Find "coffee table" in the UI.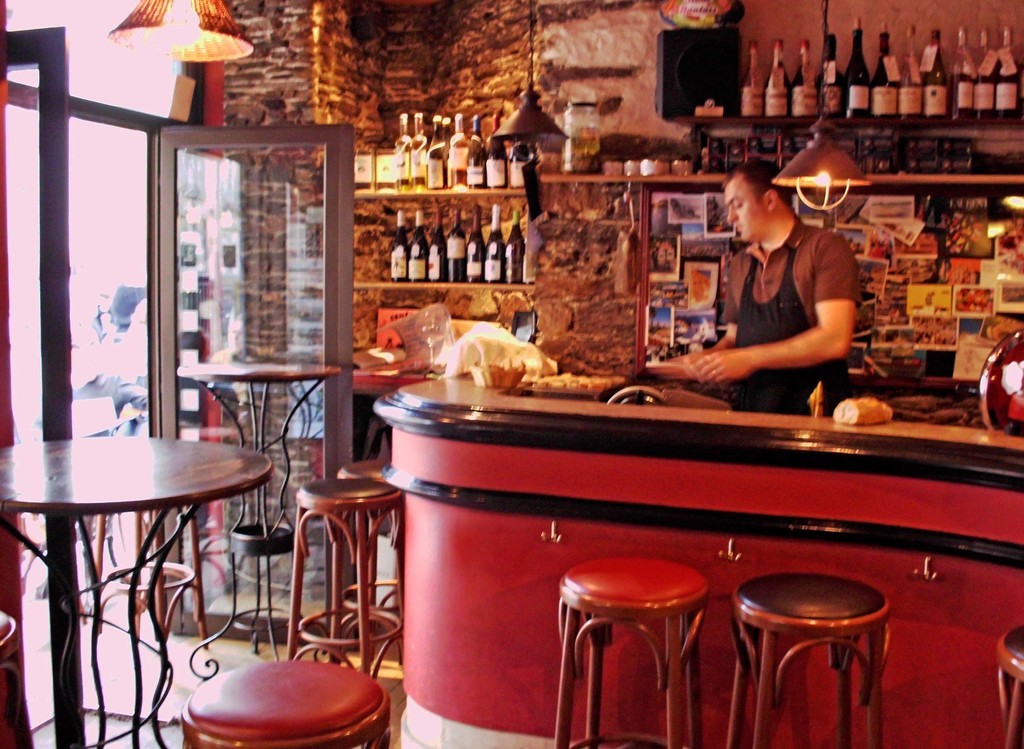
UI element at select_region(174, 357, 335, 551).
